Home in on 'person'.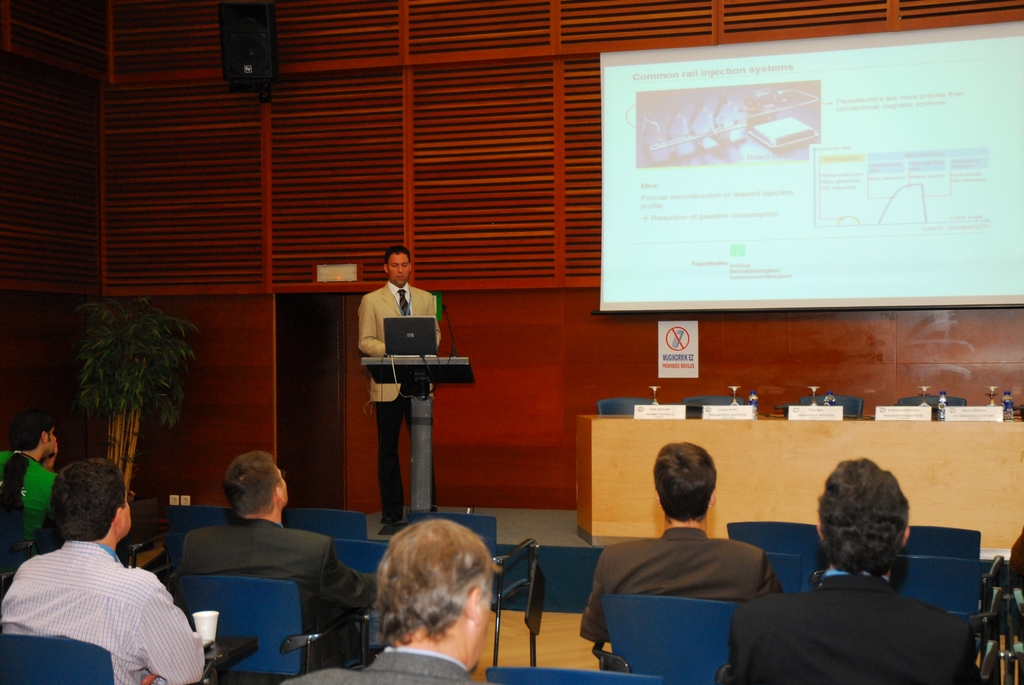
Homed in at (left=726, top=453, right=985, bottom=684).
